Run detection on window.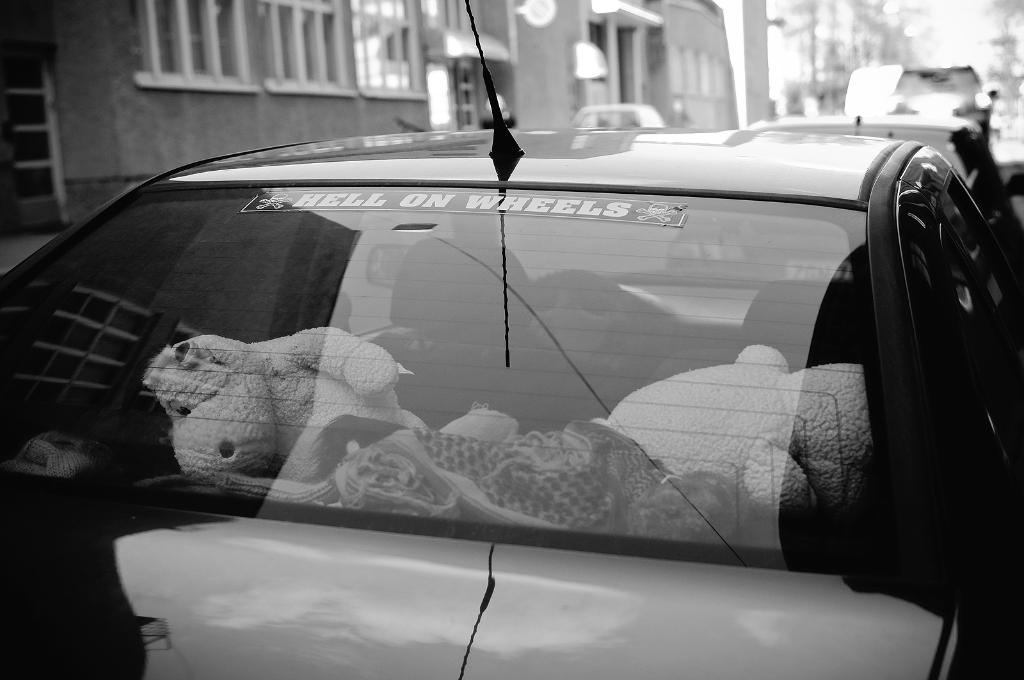
Result: locate(141, 0, 252, 88).
